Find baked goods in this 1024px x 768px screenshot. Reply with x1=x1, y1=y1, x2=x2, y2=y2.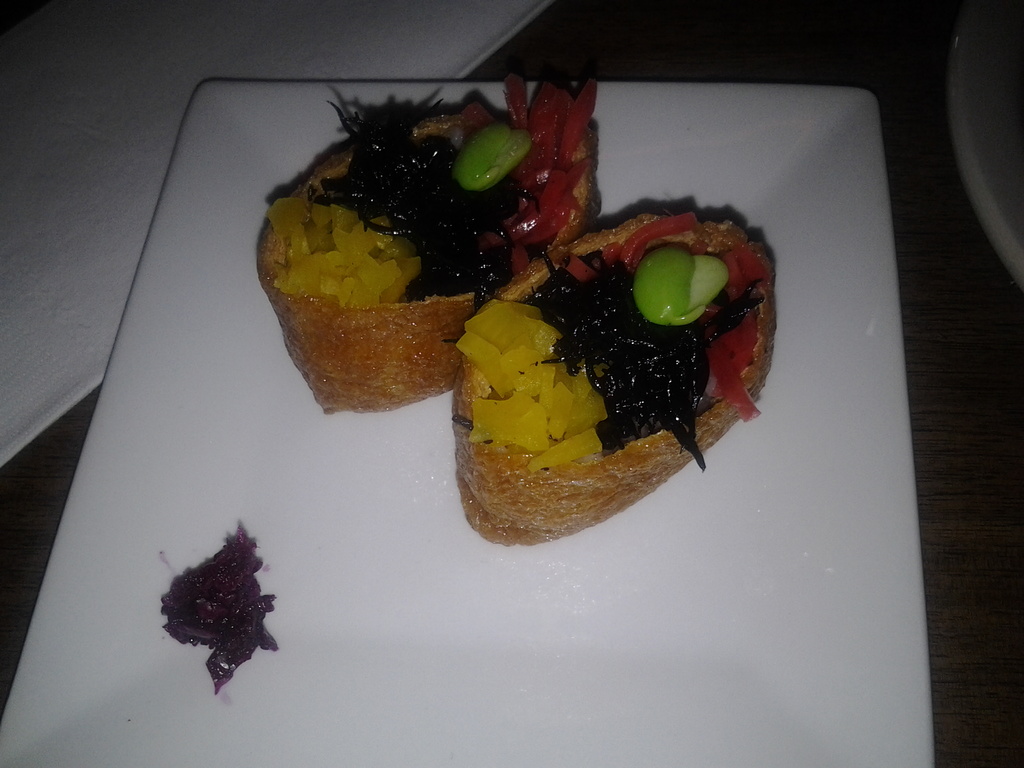
x1=252, y1=60, x2=788, y2=557.
